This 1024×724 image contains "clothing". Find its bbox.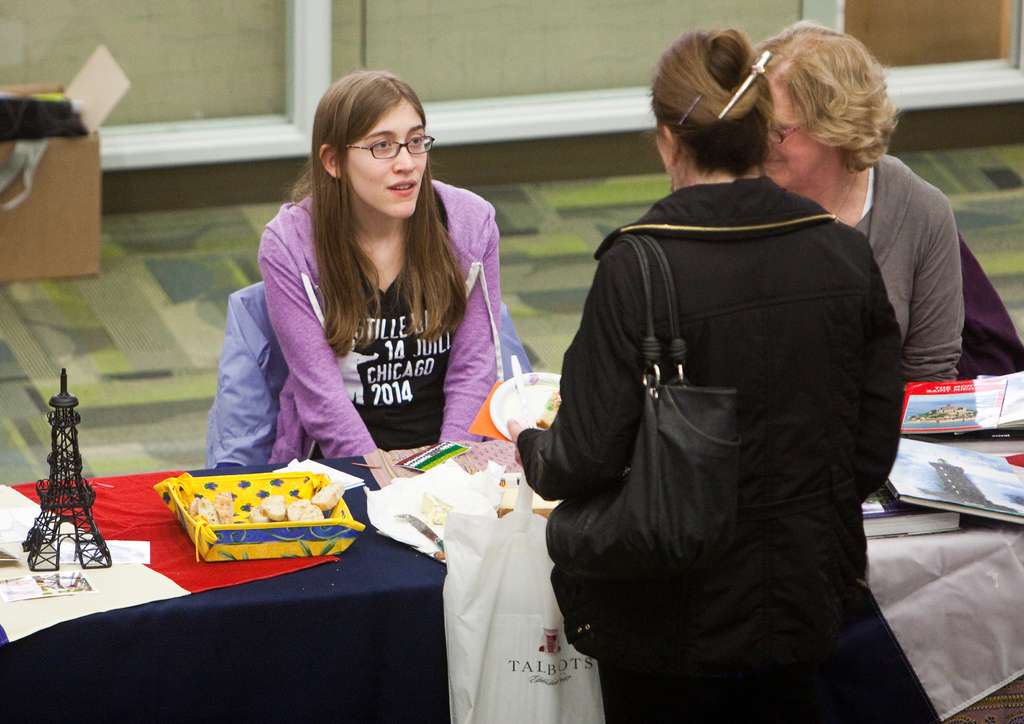
BBox(209, 172, 524, 475).
